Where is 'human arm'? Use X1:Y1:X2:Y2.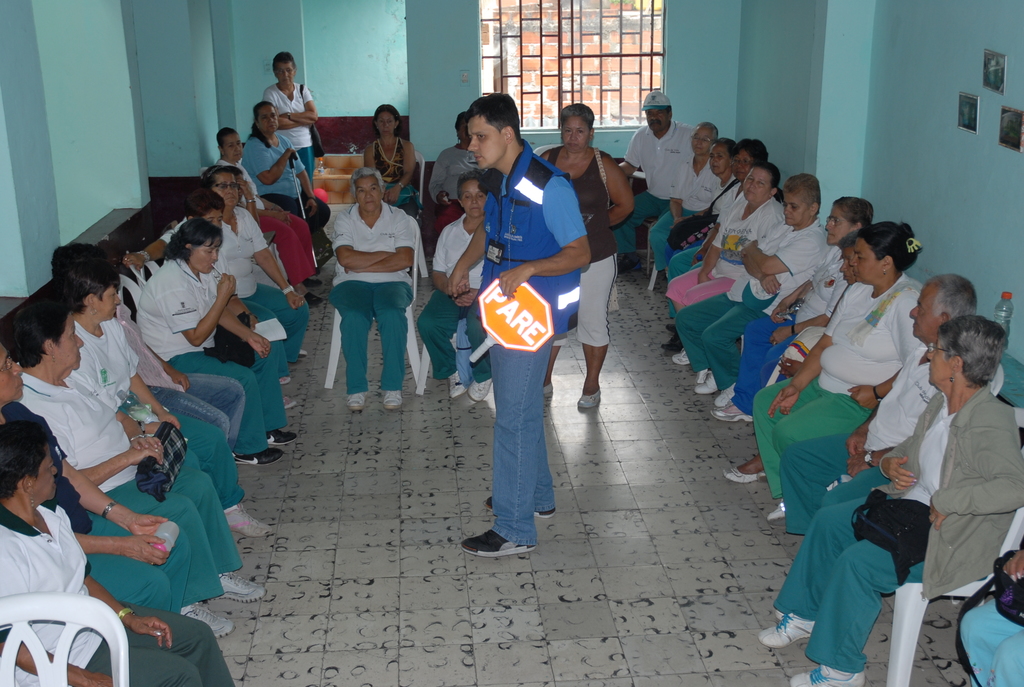
329:210:396:271.
